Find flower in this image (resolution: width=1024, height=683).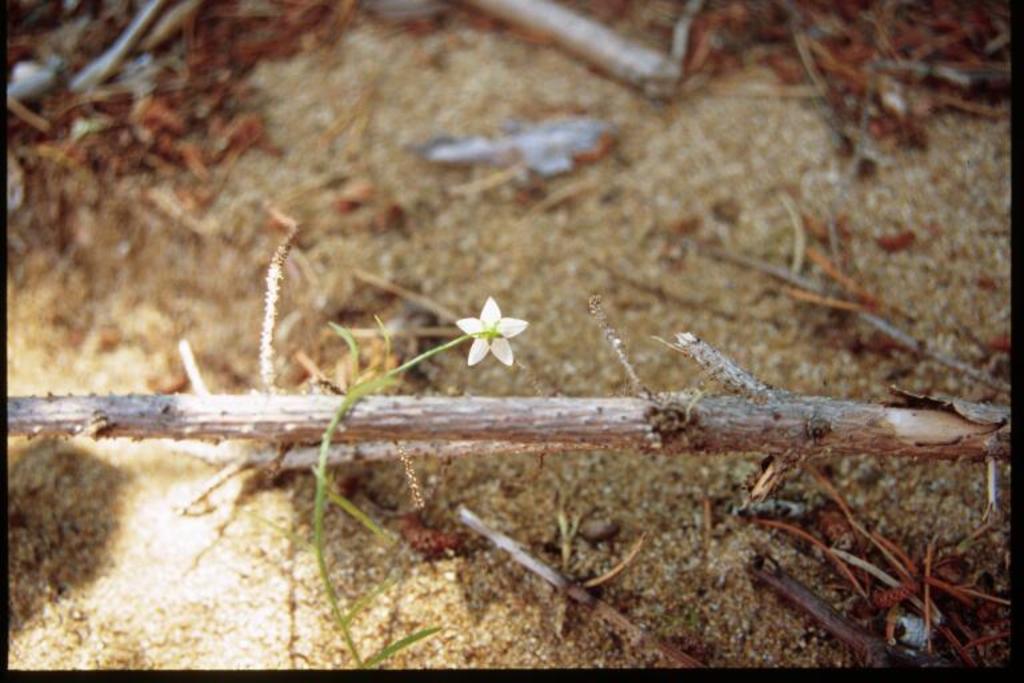
[449, 284, 532, 364].
